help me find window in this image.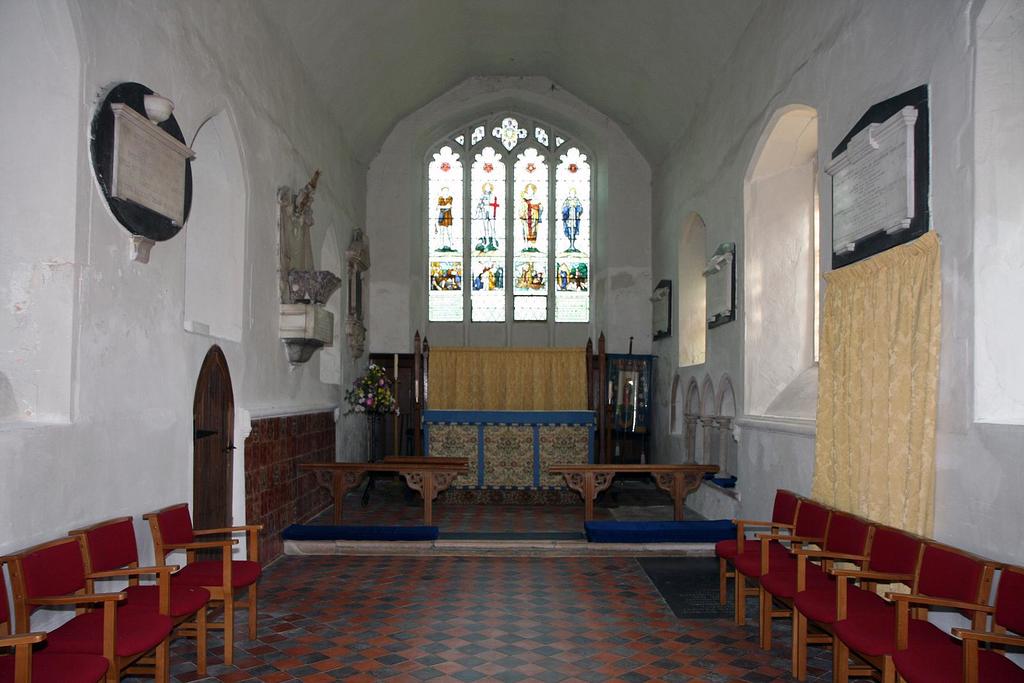
Found it: x1=431, y1=113, x2=592, y2=323.
